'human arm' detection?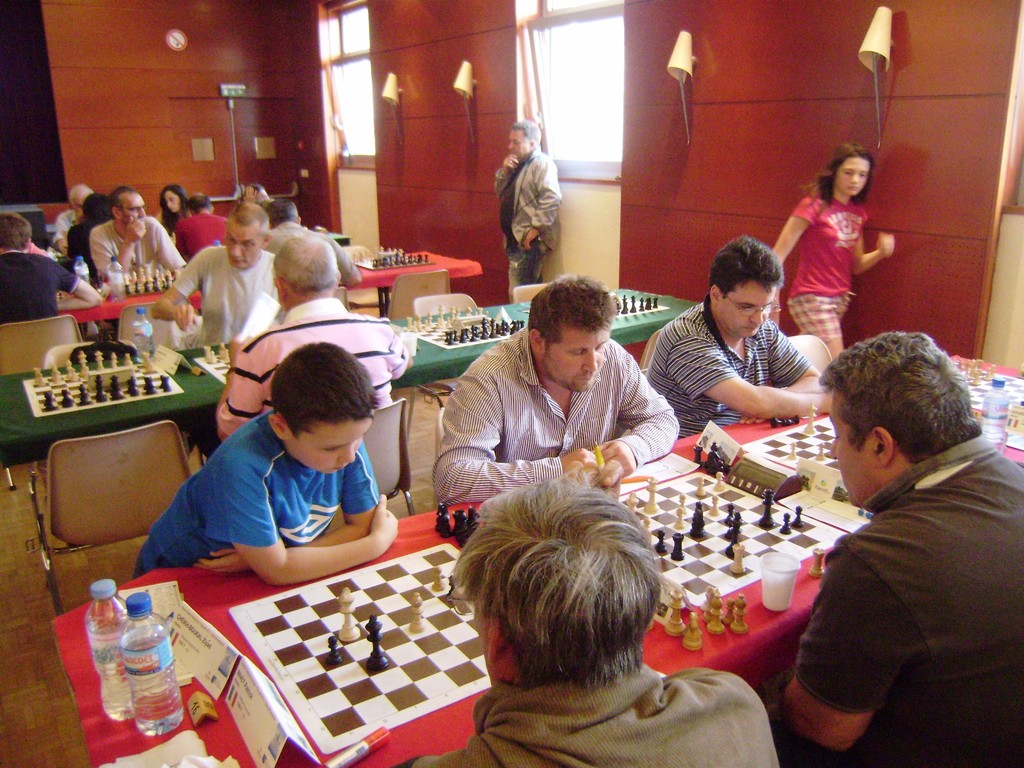
BBox(335, 247, 362, 288)
